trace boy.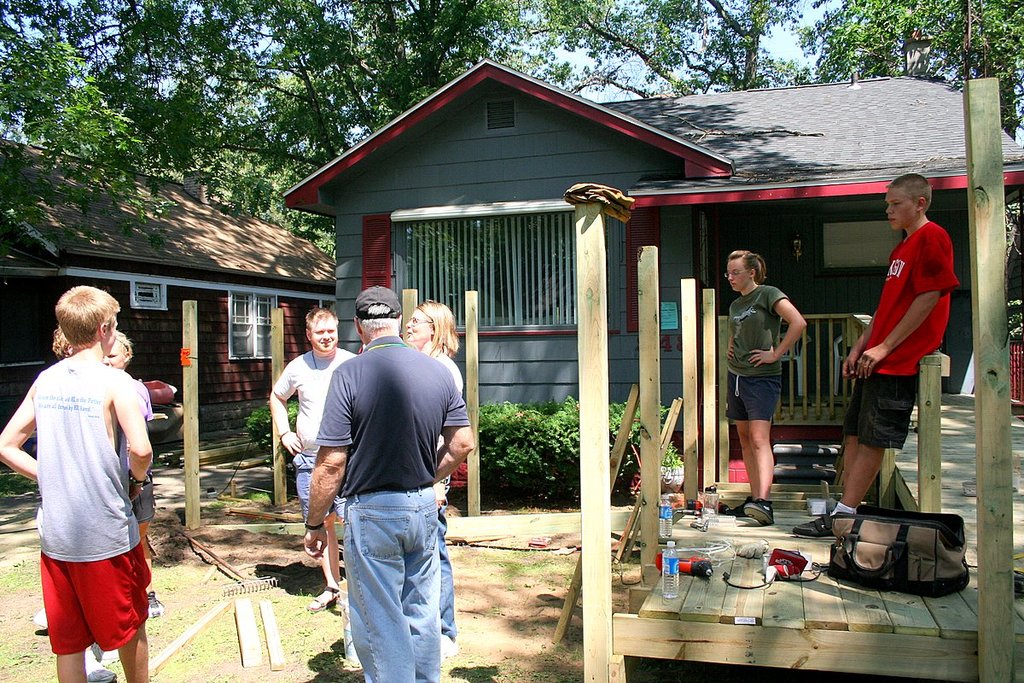
Traced to (15,270,164,674).
